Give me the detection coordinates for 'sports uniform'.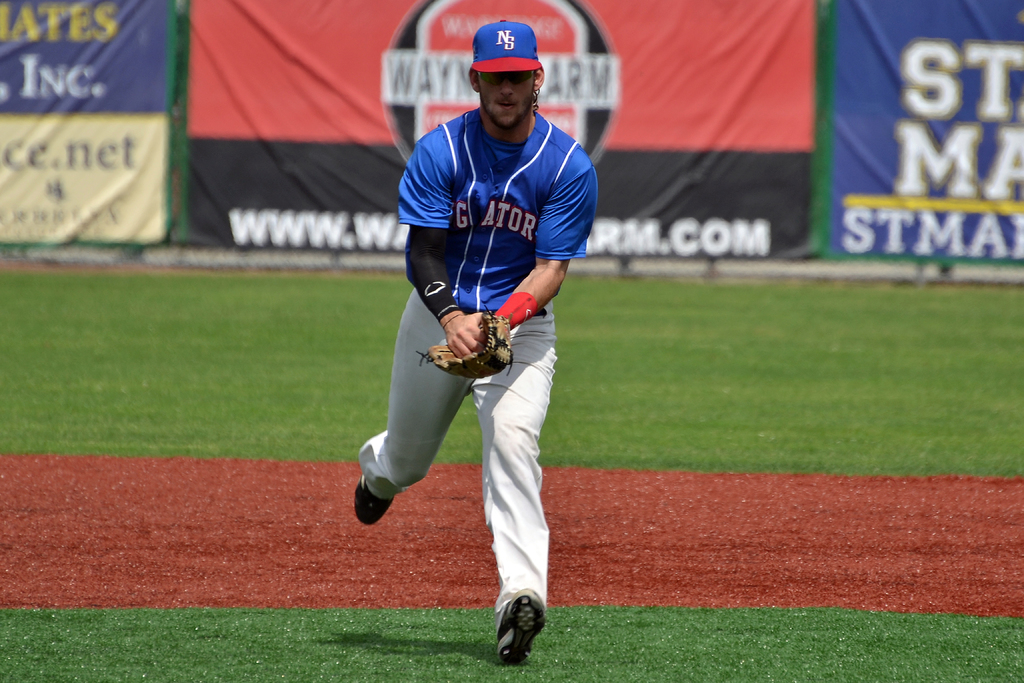
box=[332, 0, 601, 629].
